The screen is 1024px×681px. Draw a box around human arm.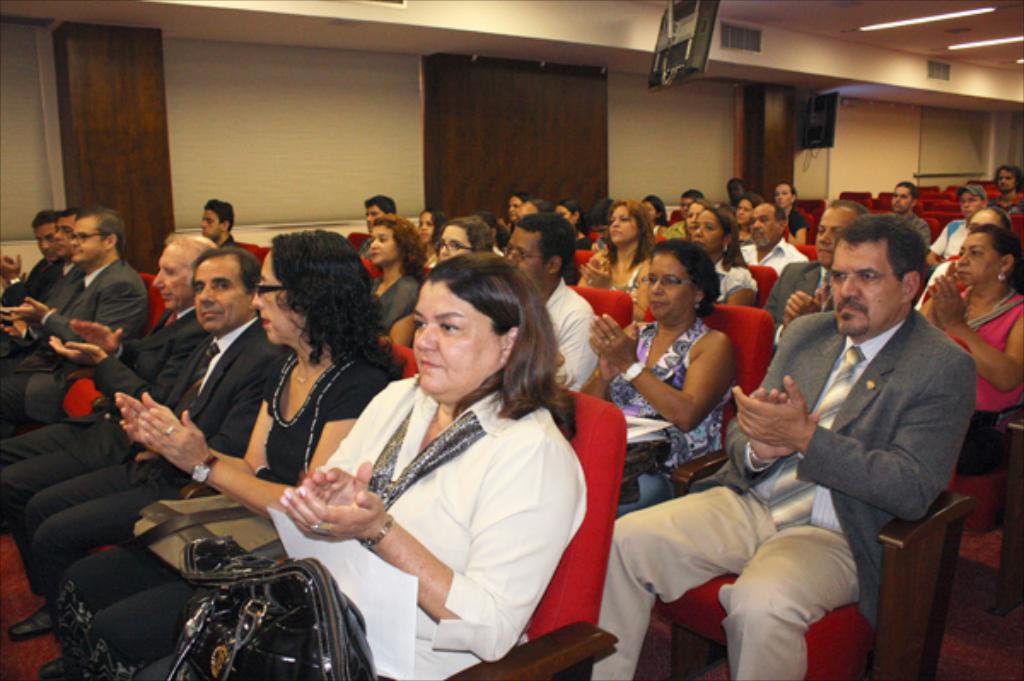
{"left": 614, "top": 326, "right": 751, "bottom": 445}.
